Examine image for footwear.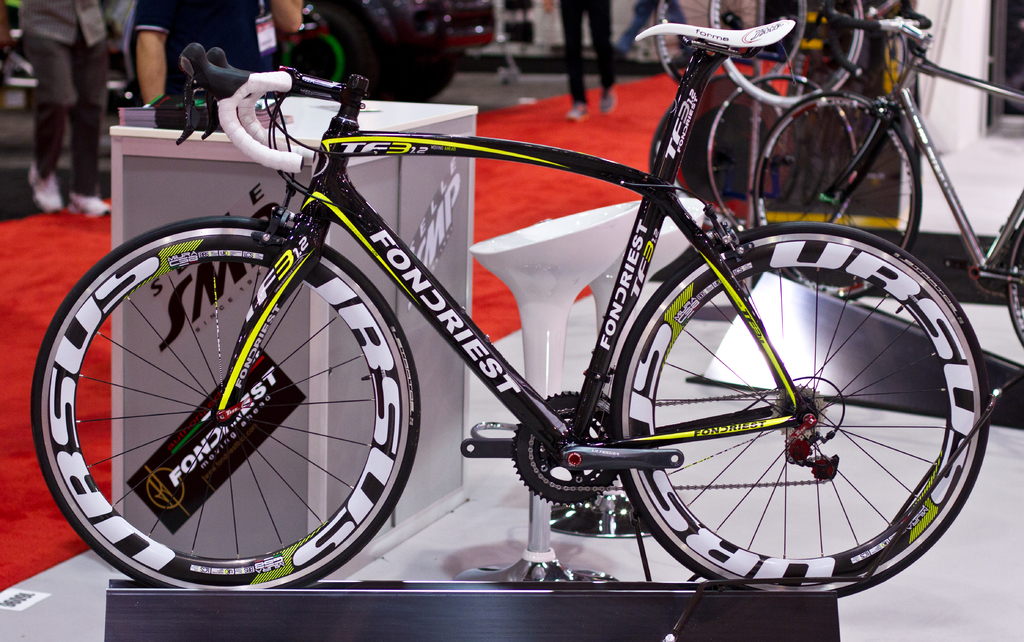
Examination result: [601,85,618,115].
